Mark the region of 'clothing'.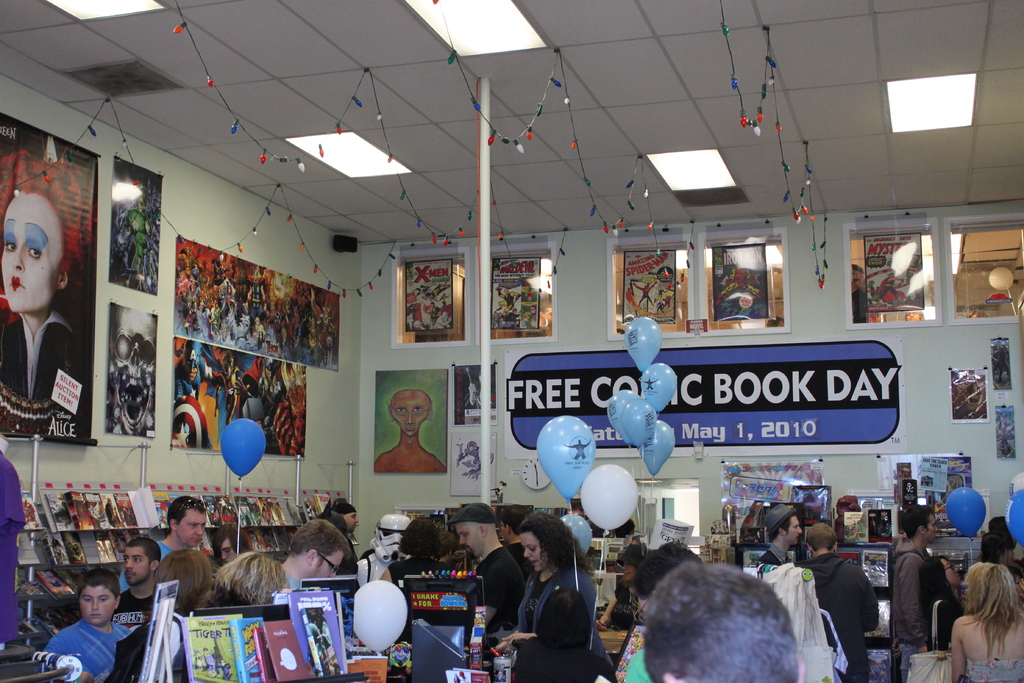
Region: 915,595,973,650.
